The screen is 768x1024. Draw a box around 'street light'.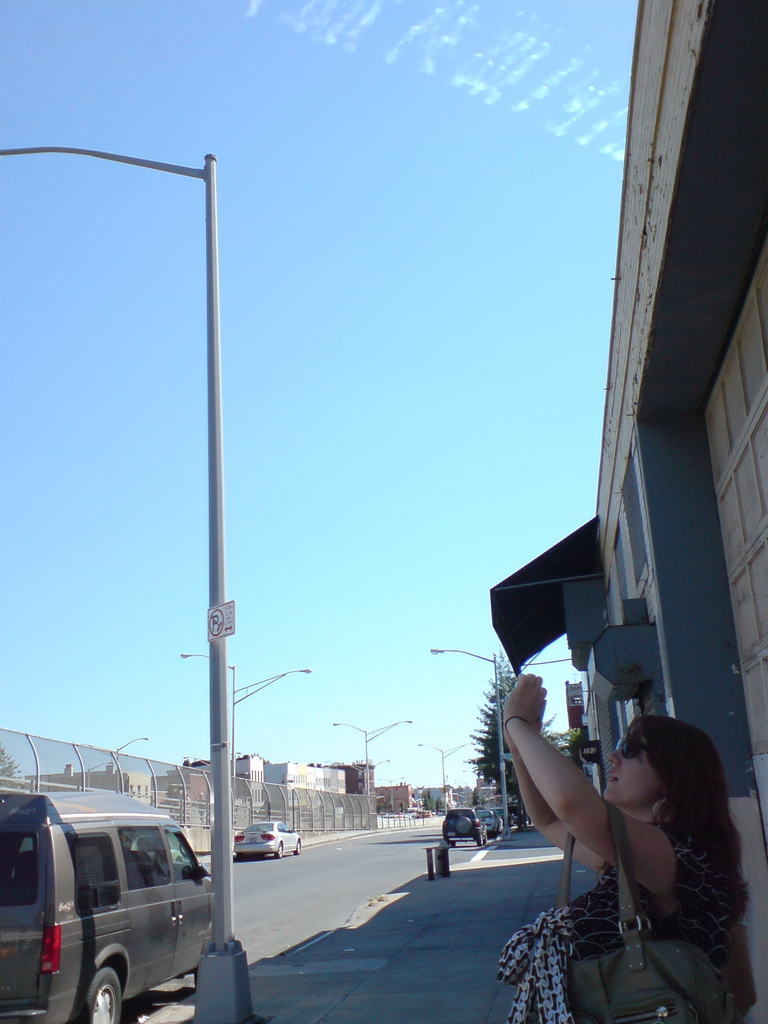
323,714,415,797.
